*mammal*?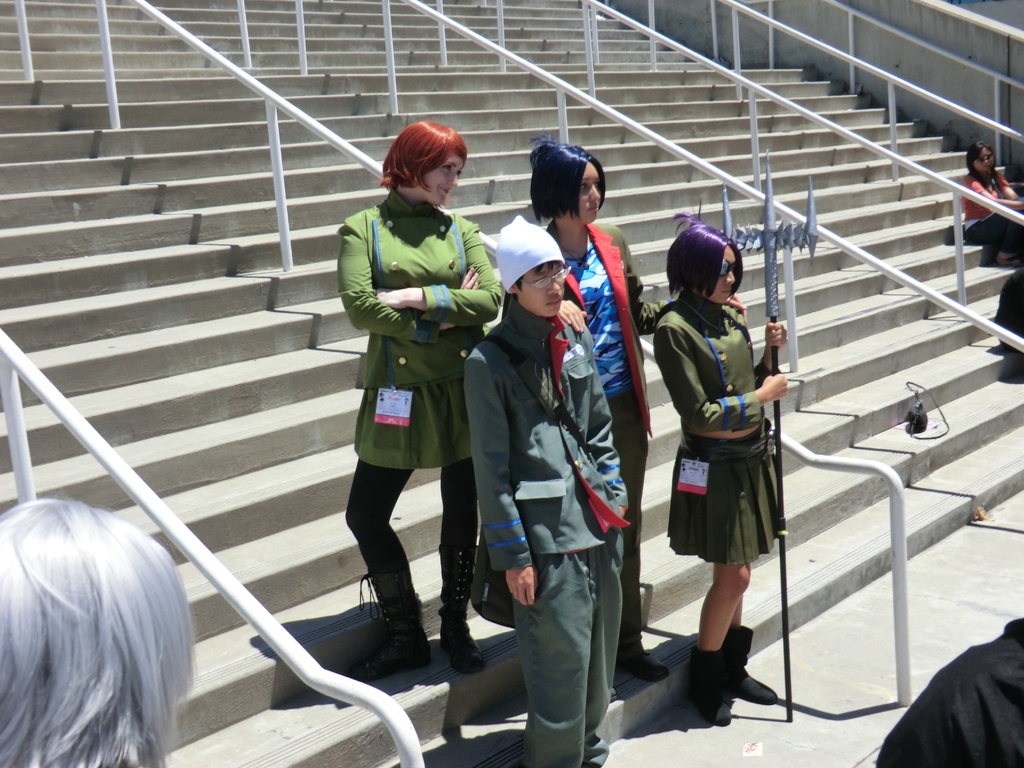
region(0, 493, 202, 767)
